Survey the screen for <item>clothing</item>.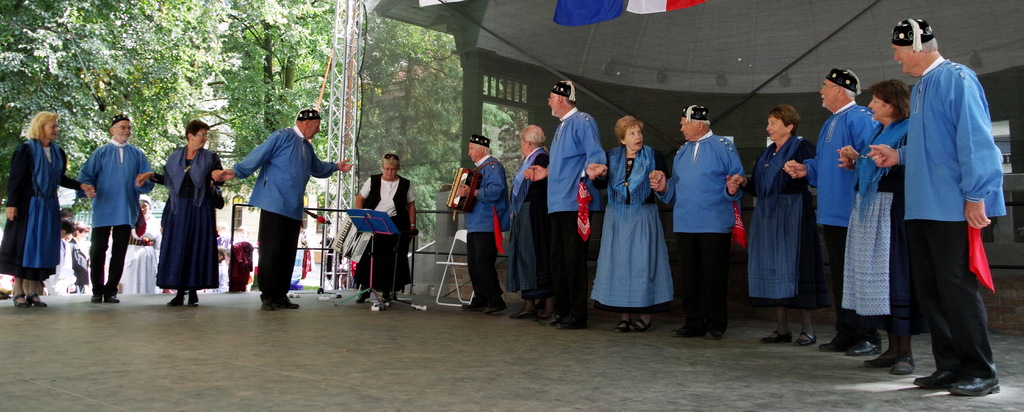
Survey found: select_region(656, 126, 750, 337).
